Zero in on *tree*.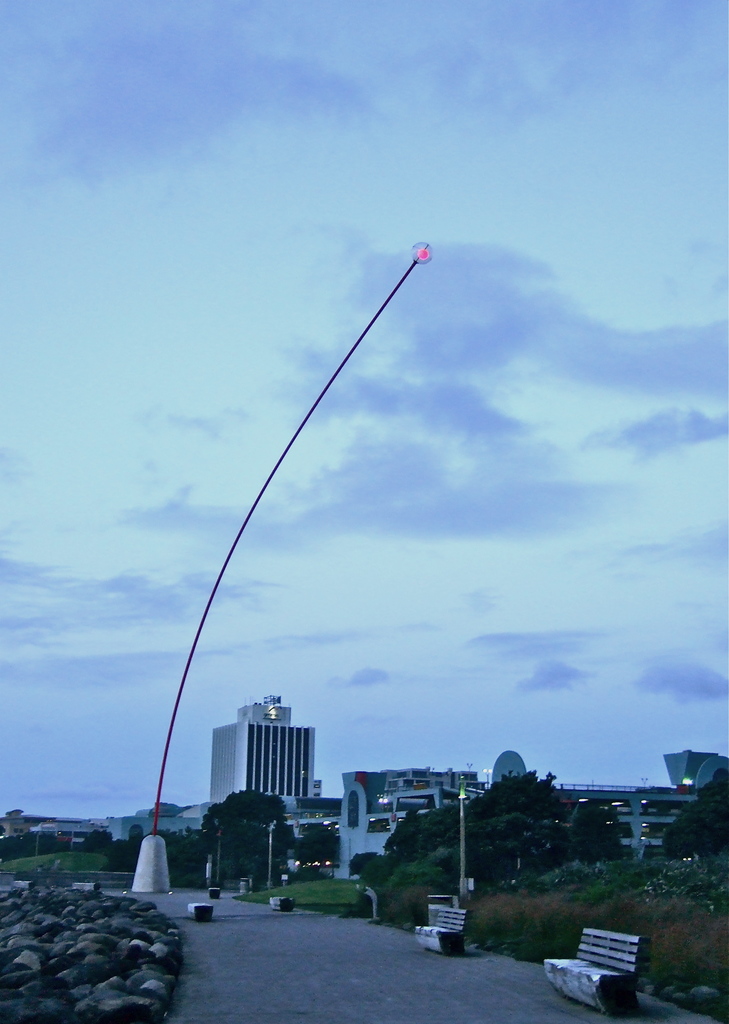
Zeroed in: BBox(491, 774, 584, 867).
